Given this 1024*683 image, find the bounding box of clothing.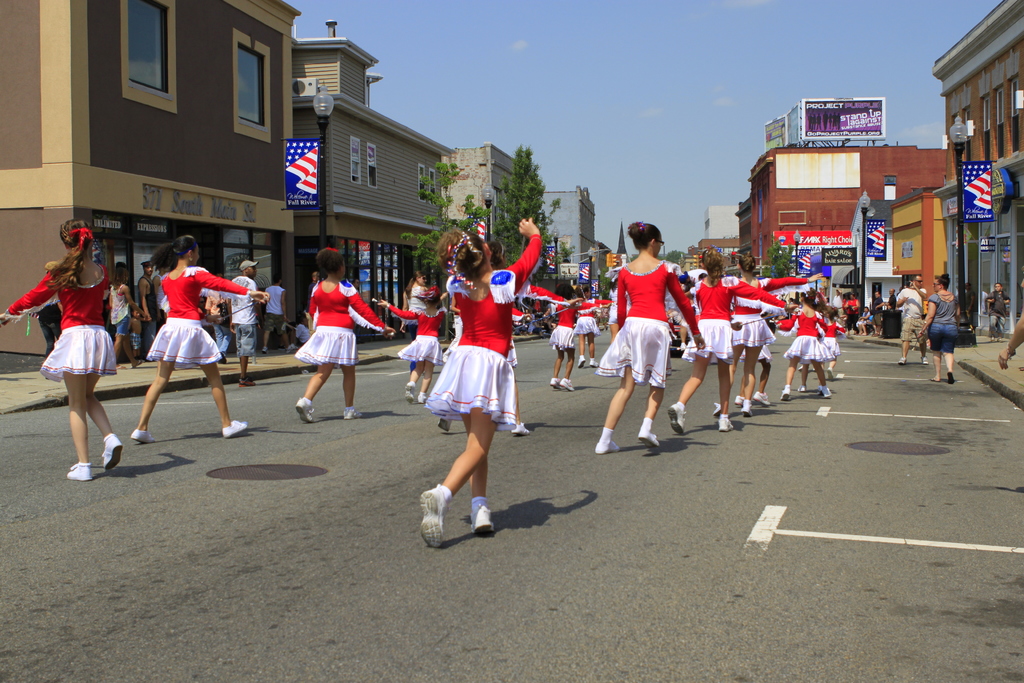
(left=927, top=294, right=958, bottom=352).
